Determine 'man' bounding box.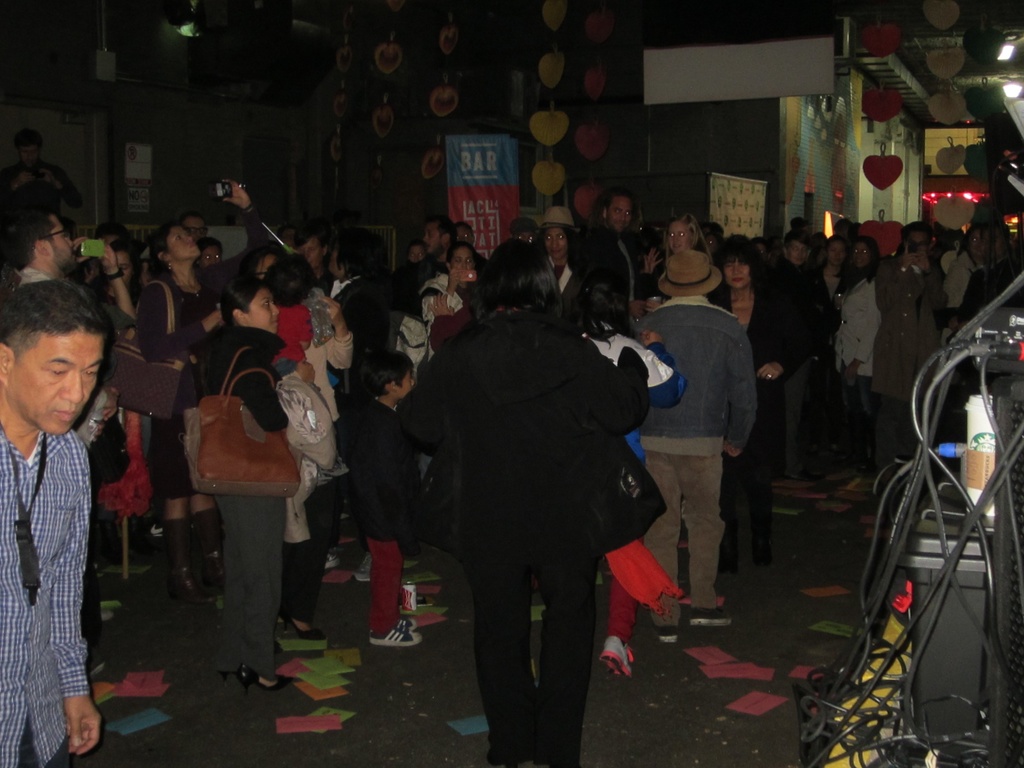
Determined: (0, 282, 106, 767).
